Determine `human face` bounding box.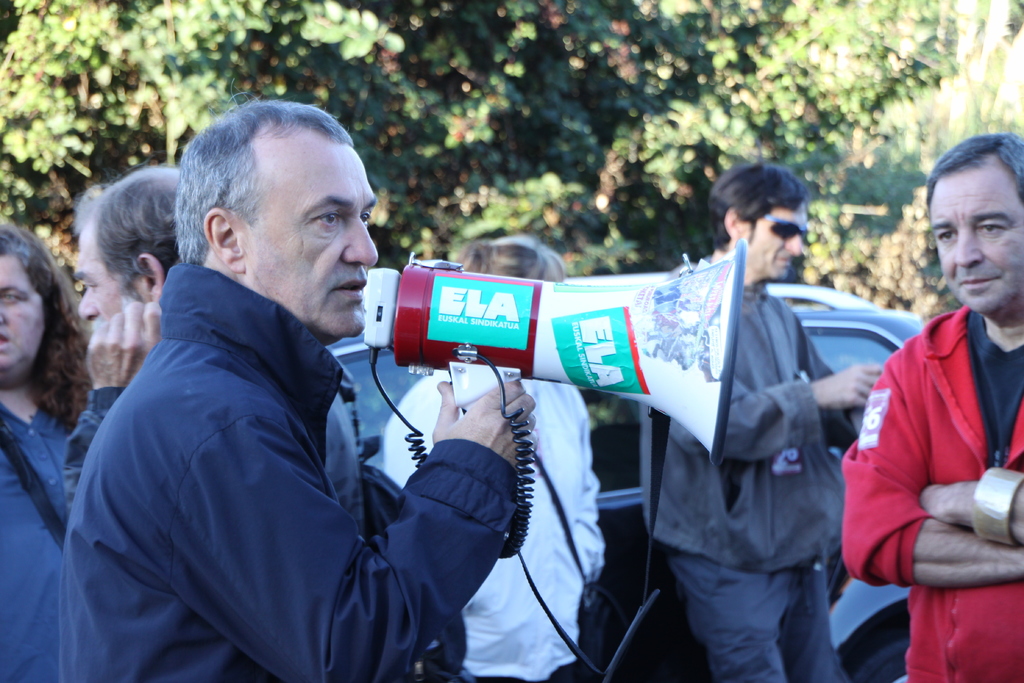
Determined: (x1=238, y1=143, x2=379, y2=347).
